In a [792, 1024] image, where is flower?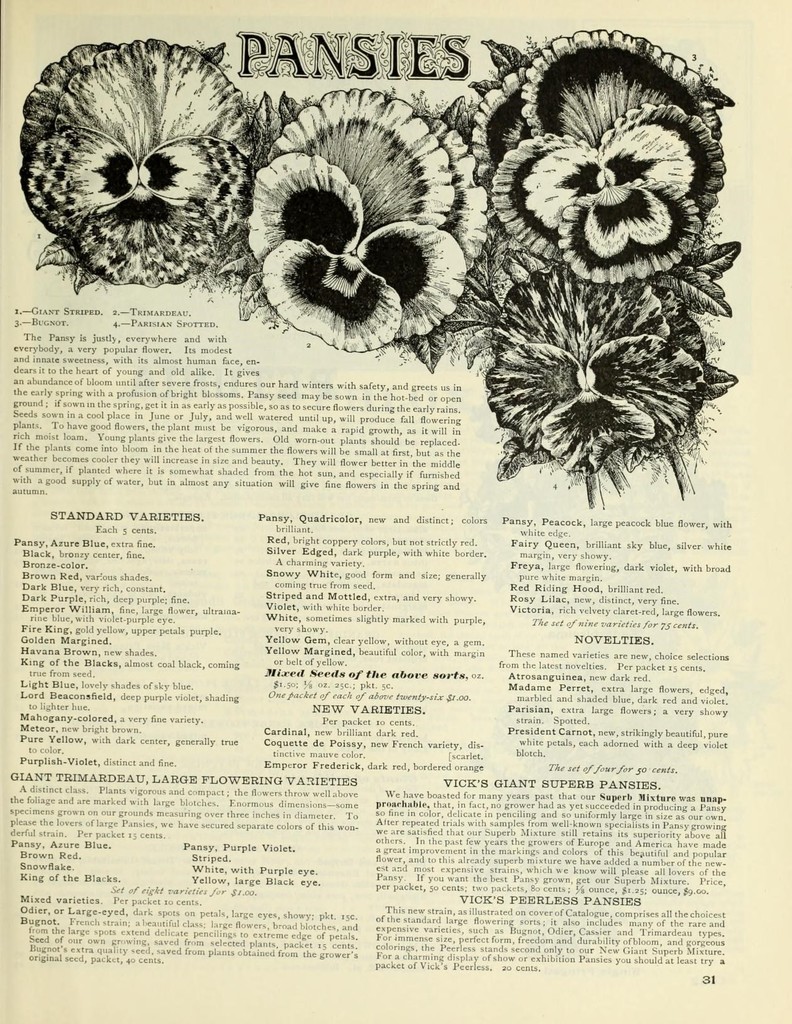
(left=239, top=90, right=490, bottom=342).
